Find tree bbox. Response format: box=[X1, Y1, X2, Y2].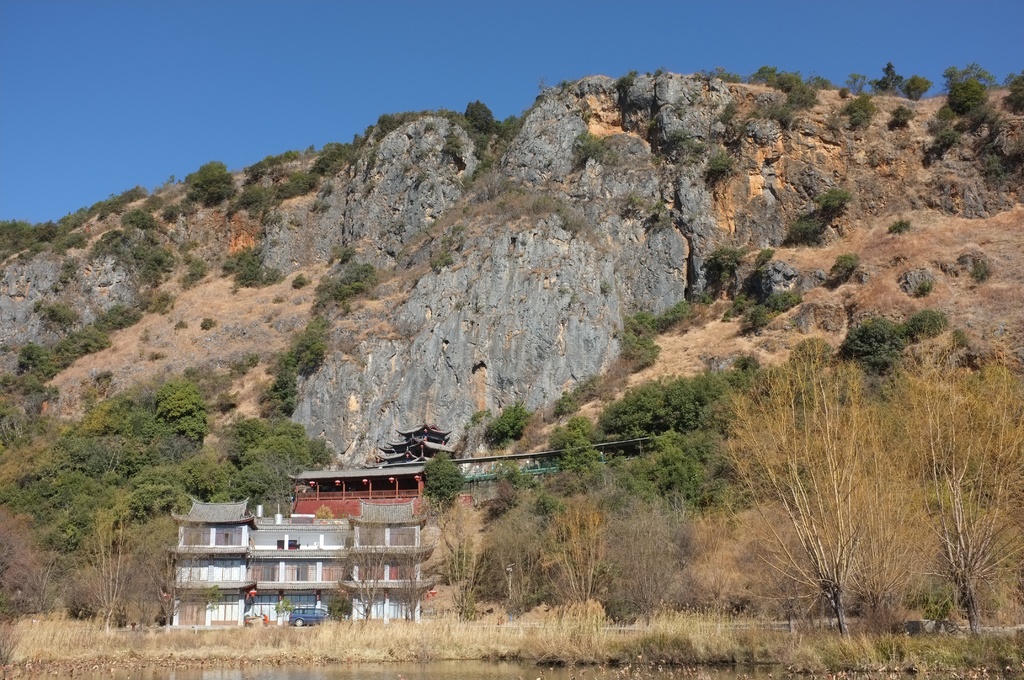
box=[774, 70, 800, 91].
